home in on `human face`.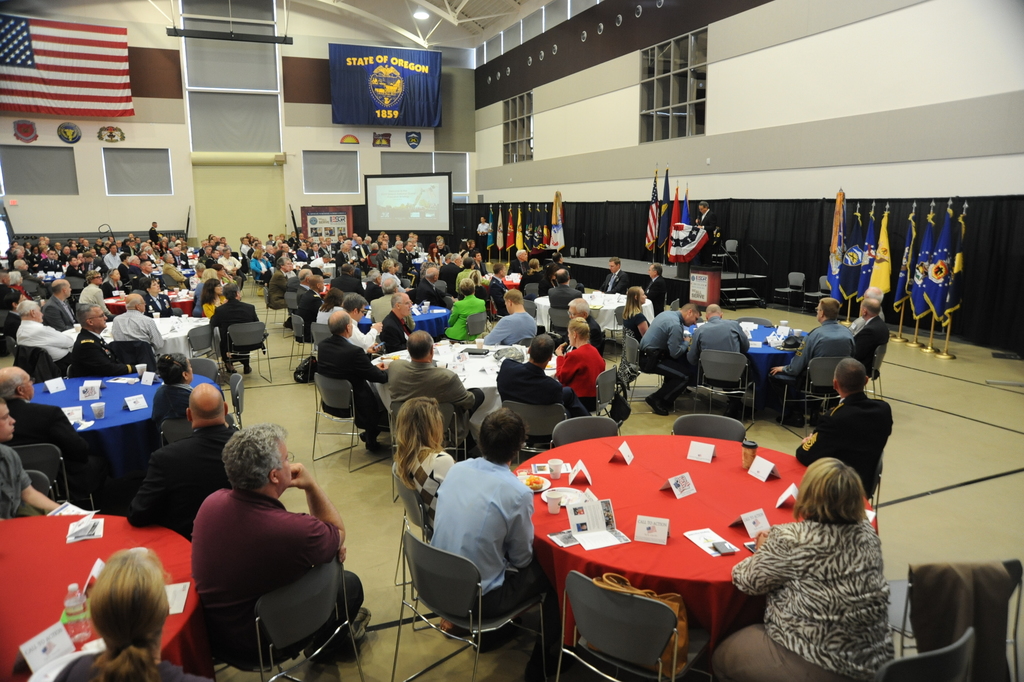
Homed in at [left=213, top=282, right=222, bottom=293].
